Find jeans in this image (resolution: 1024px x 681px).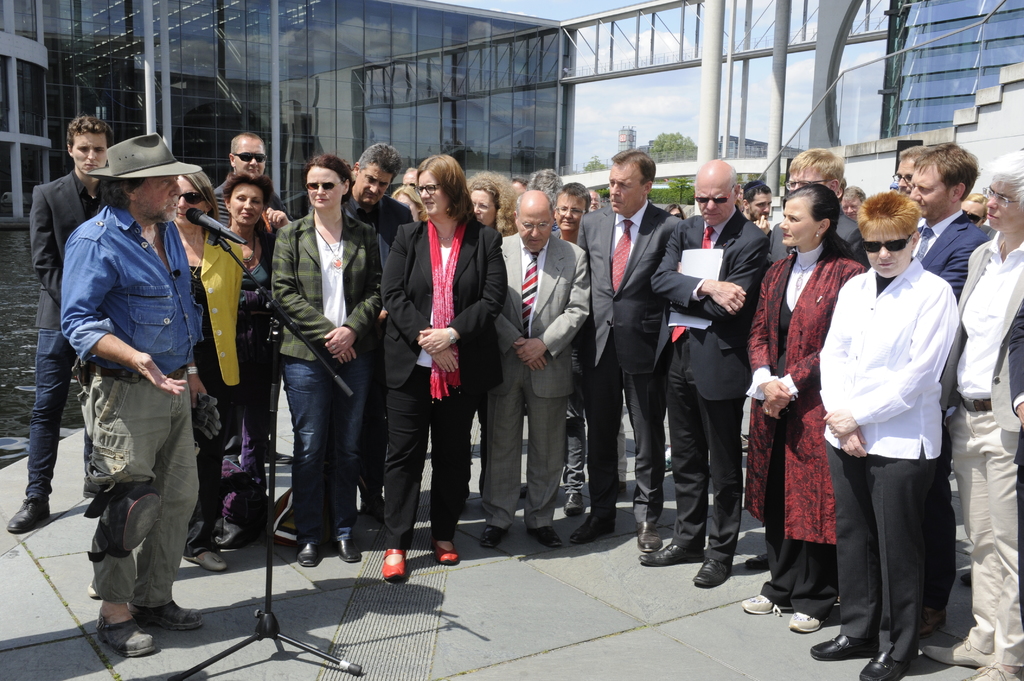
(270,346,365,564).
